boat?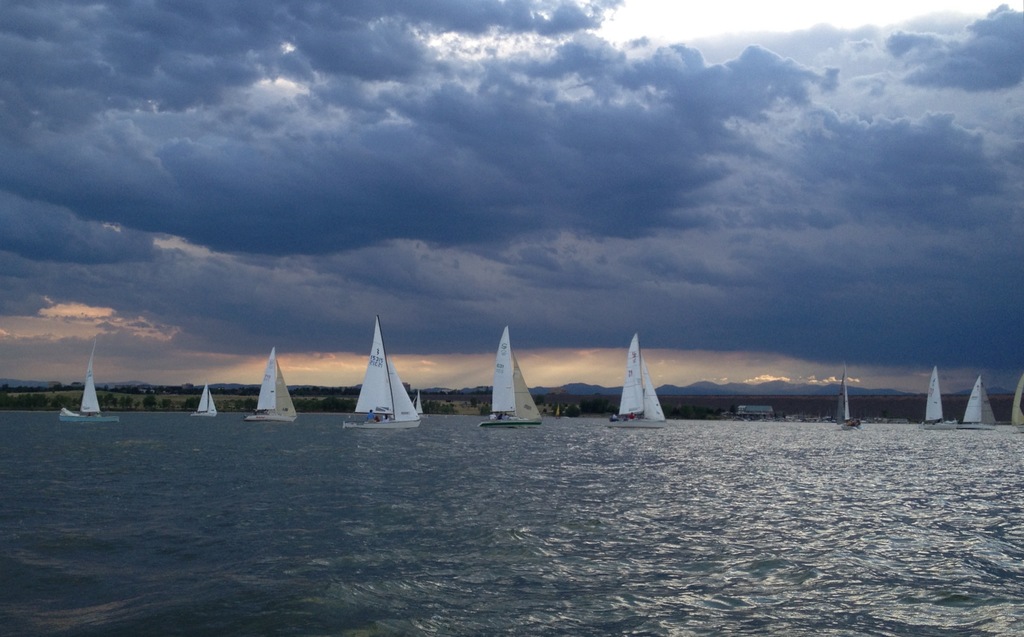
{"left": 832, "top": 362, "right": 862, "bottom": 428}
